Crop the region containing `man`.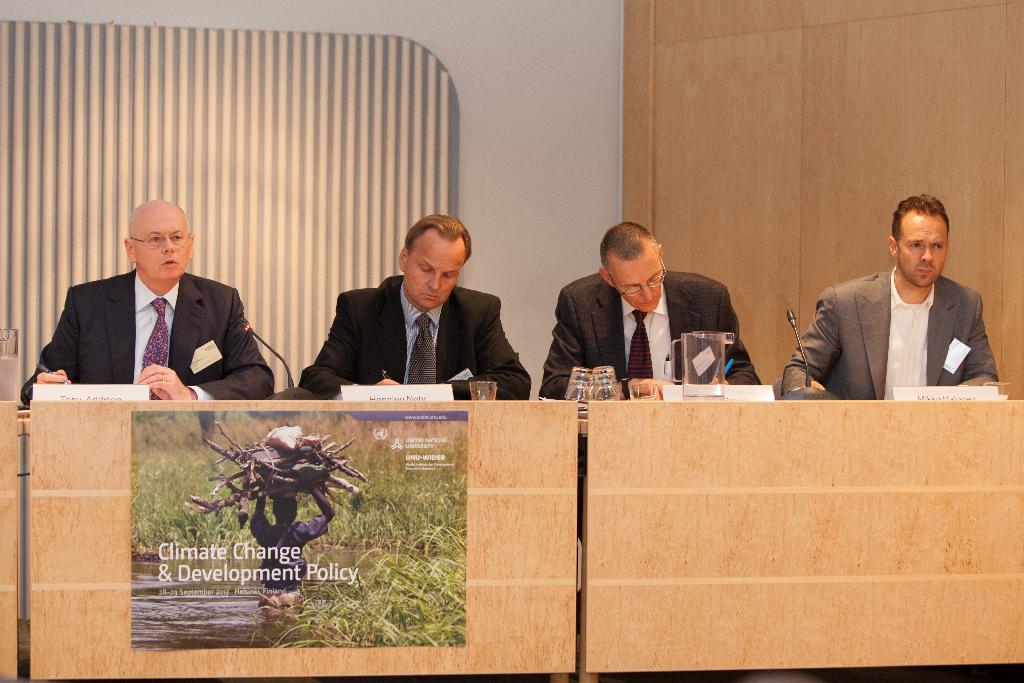
Crop region: select_region(540, 223, 762, 401).
